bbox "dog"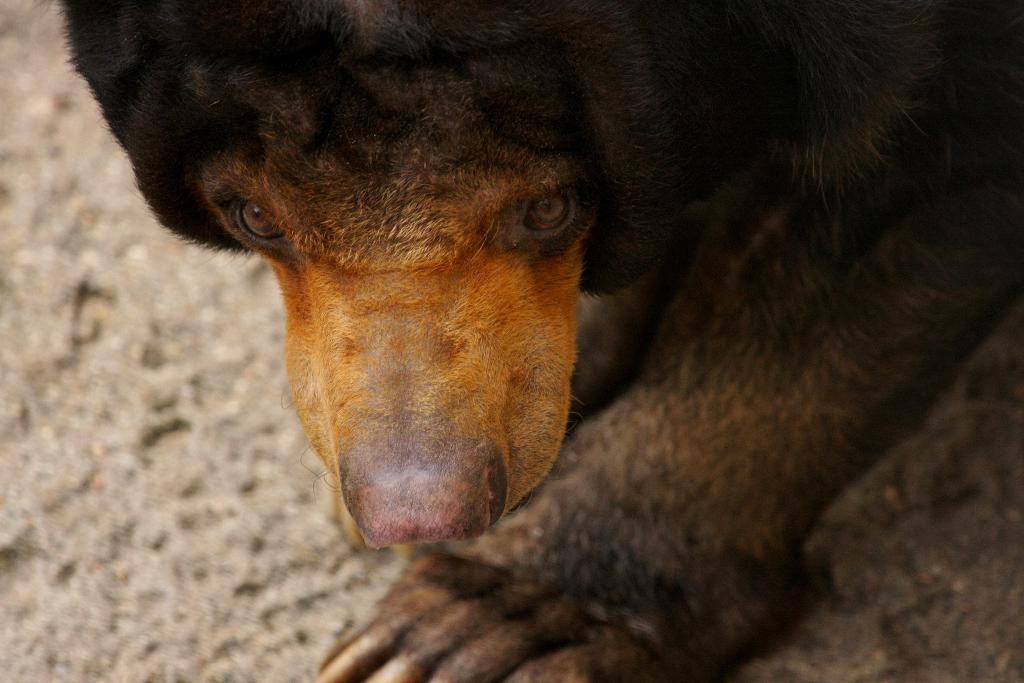
l=56, t=0, r=1023, b=682
